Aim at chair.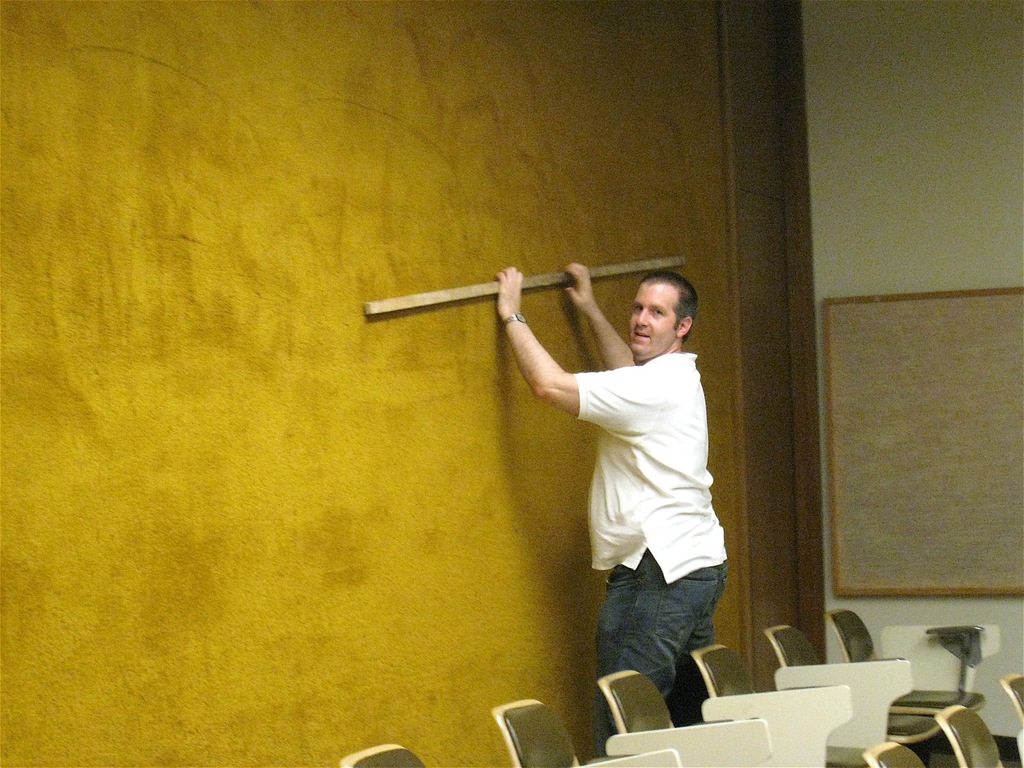
Aimed at bbox(338, 740, 422, 767).
